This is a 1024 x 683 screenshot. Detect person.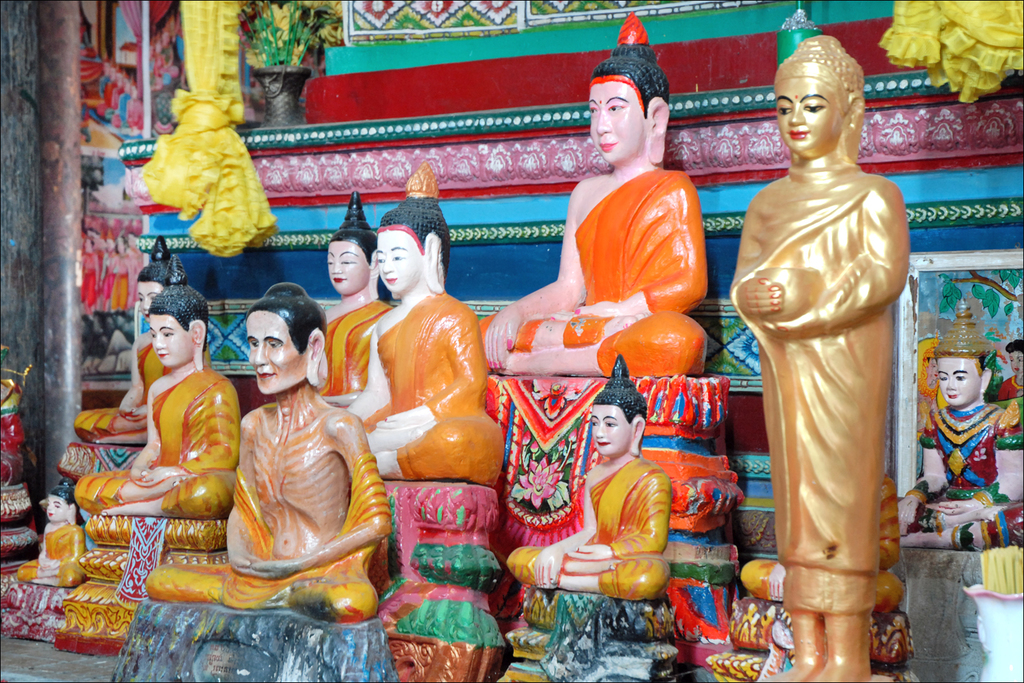
105:314:237:558.
